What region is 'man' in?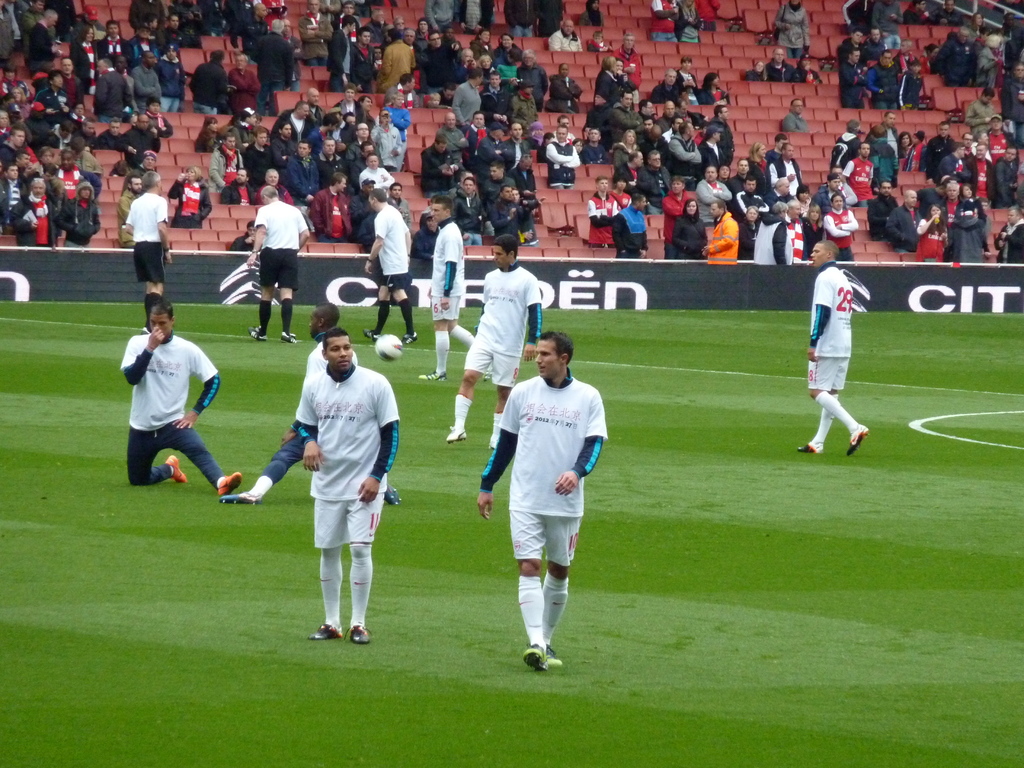
781, 100, 812, 133.
